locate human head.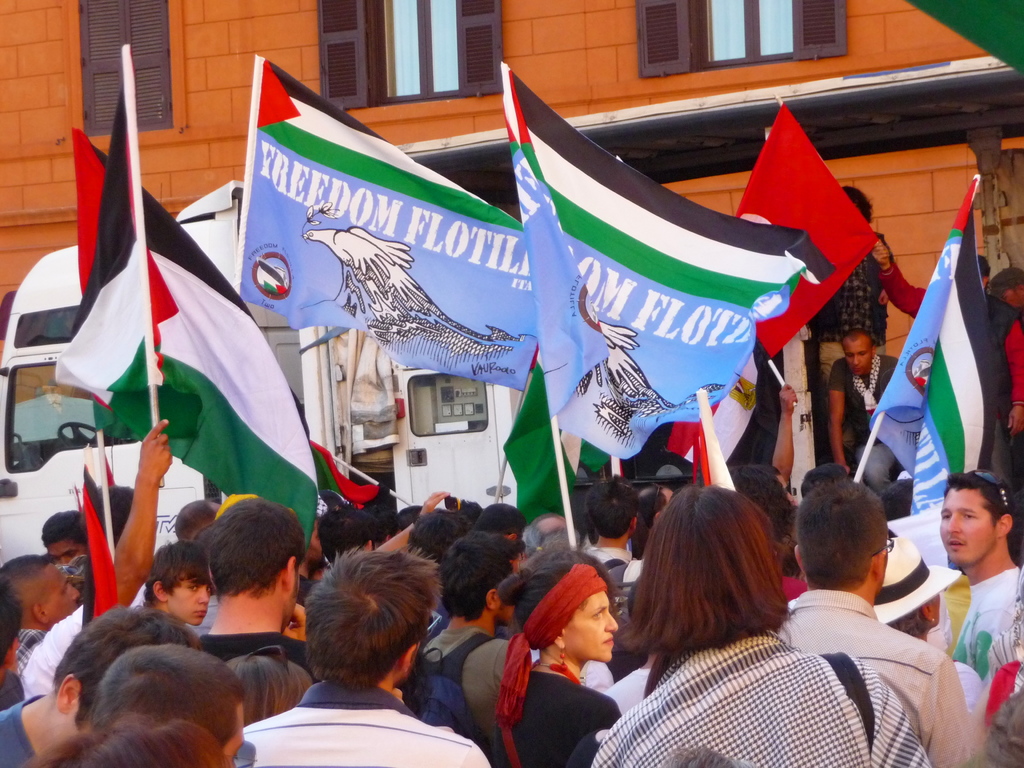
Bounding box: rect(726, 467, 795, 566).
